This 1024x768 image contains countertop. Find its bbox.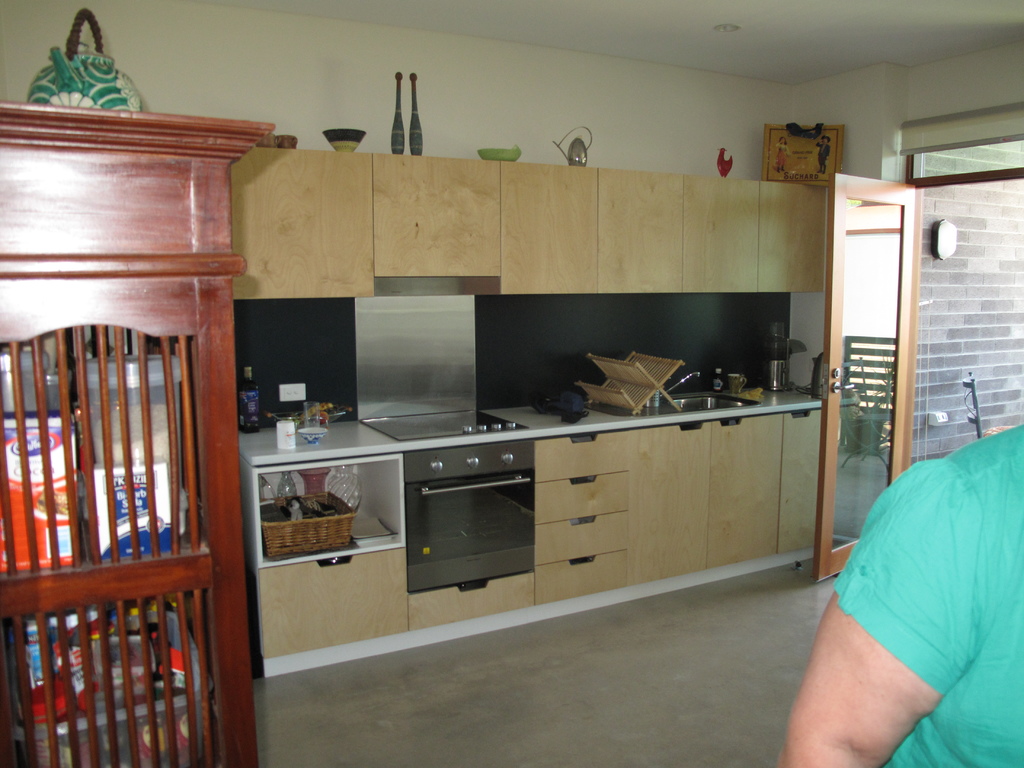
select_region(236, 378, 823, 467).
